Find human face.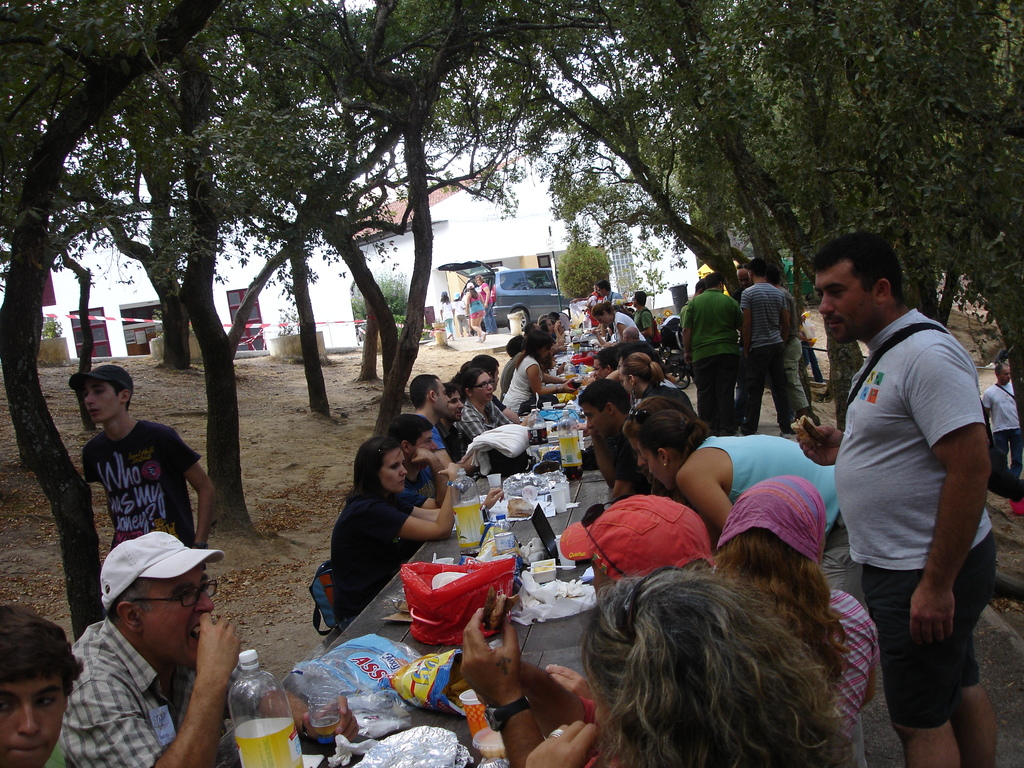
left=0, top=667, right=71, bottom=767.
